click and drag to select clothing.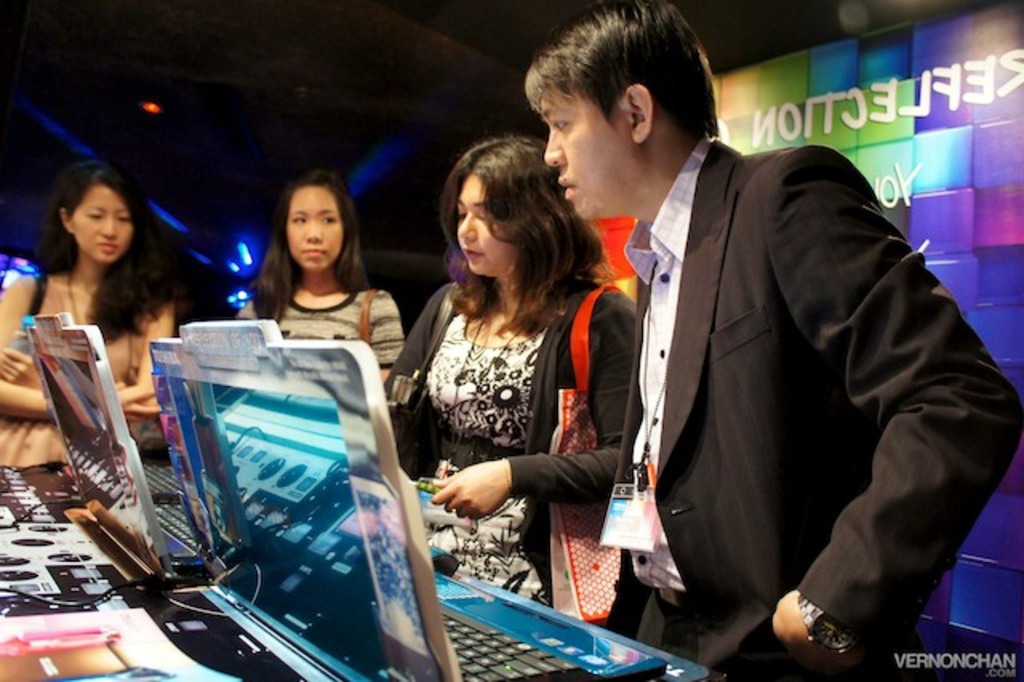
Selection: <box>608,134,1022,677</box>.
